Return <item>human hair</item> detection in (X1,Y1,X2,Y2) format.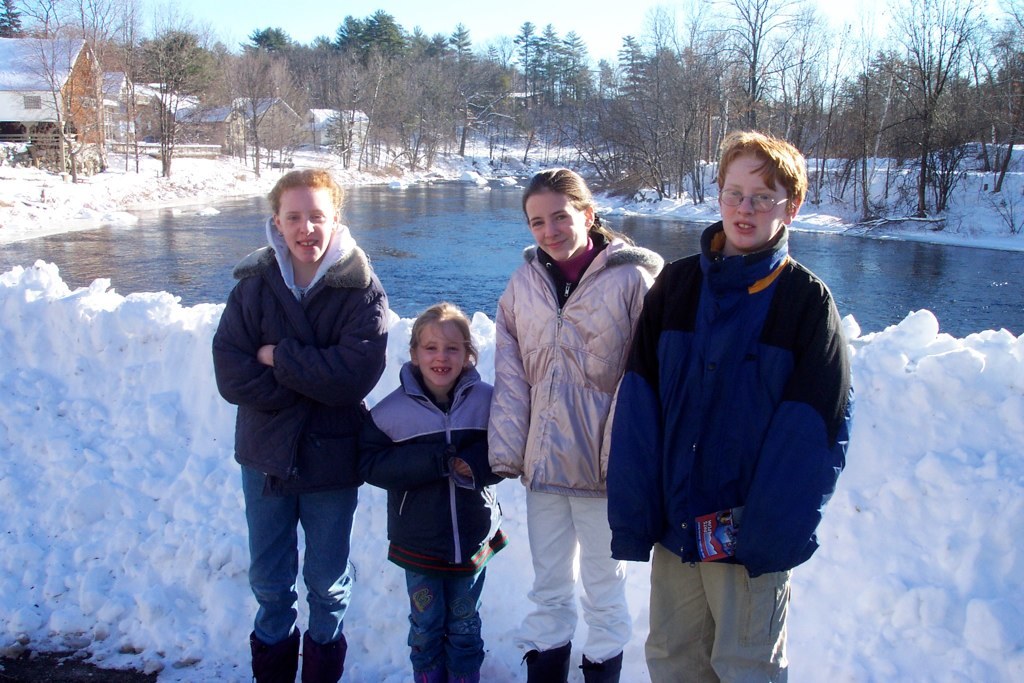
(269,169,344,231).
